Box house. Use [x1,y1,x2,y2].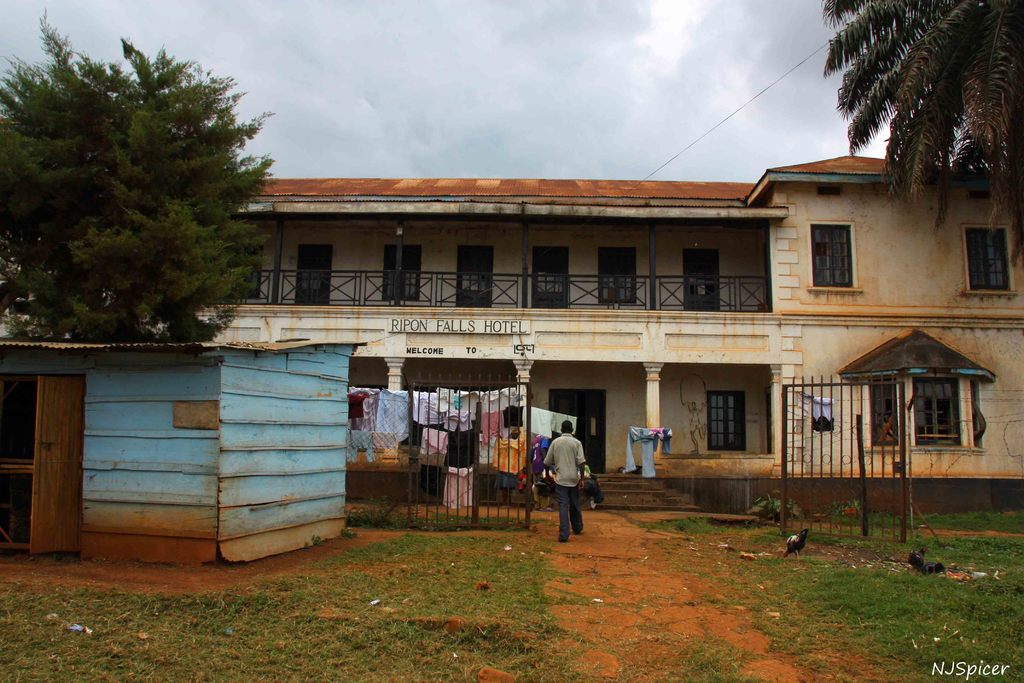
[0,335,363,573].
